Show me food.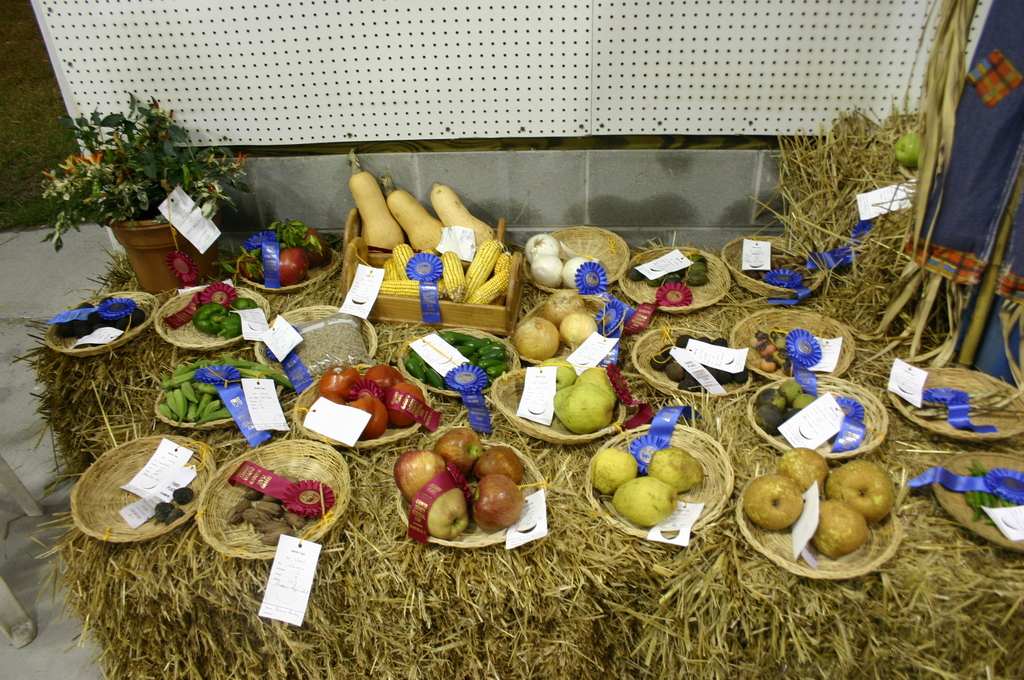
food is here: pyautogui.locateOnScreen(52, 292, 148, 341).
